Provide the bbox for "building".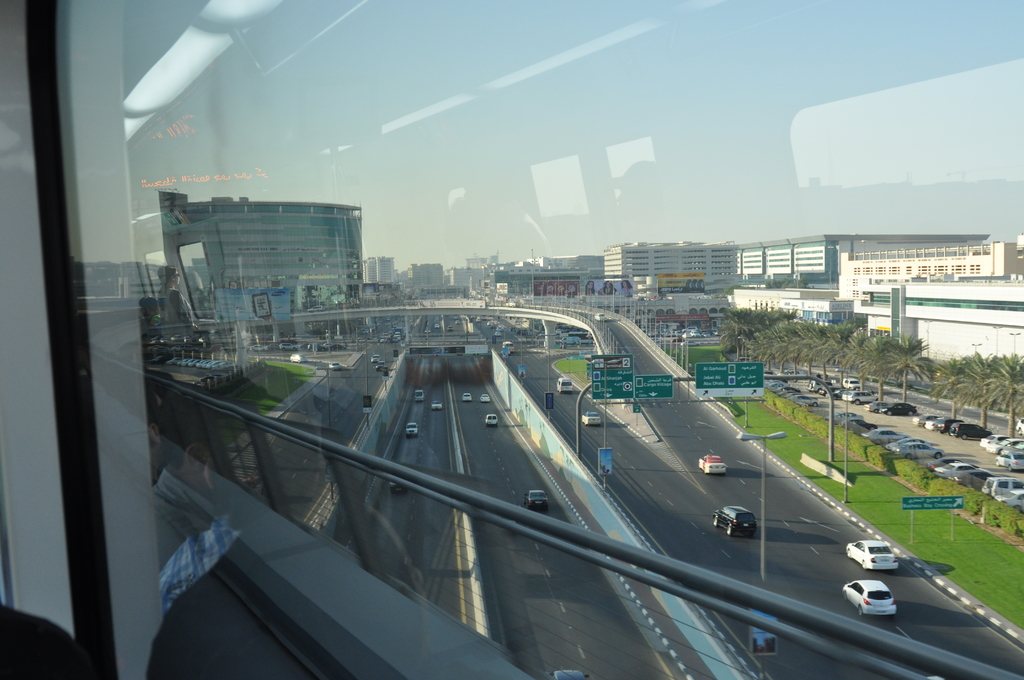
x1=364 y1=255 x2=394 y2=284.
